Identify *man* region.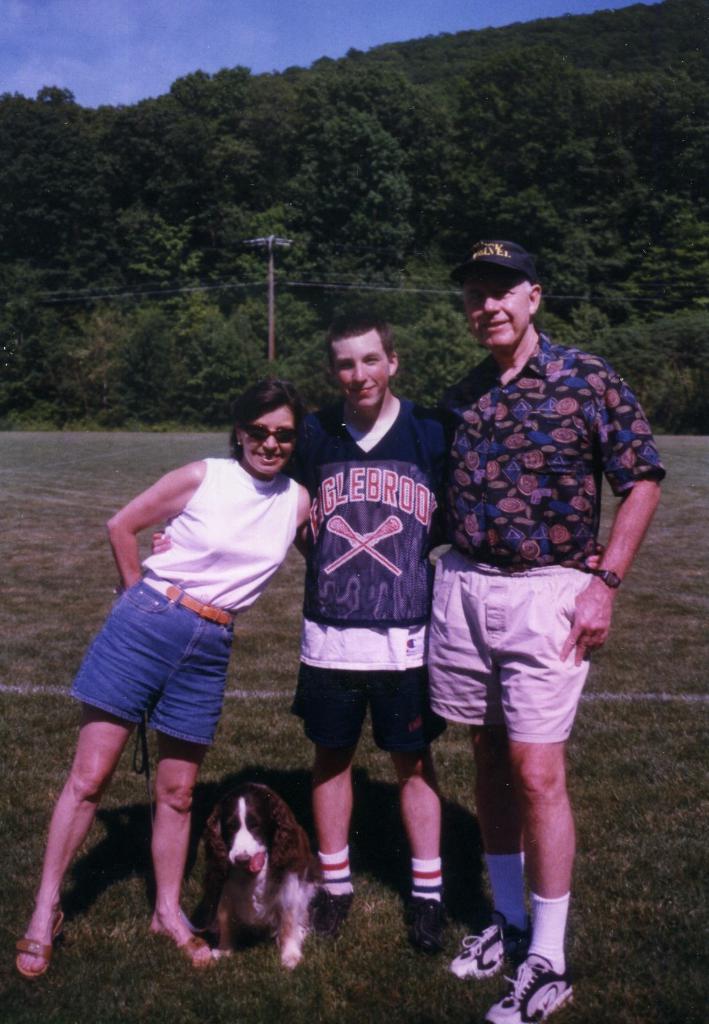
Region: bbox(428, 243, 664, 1023).
